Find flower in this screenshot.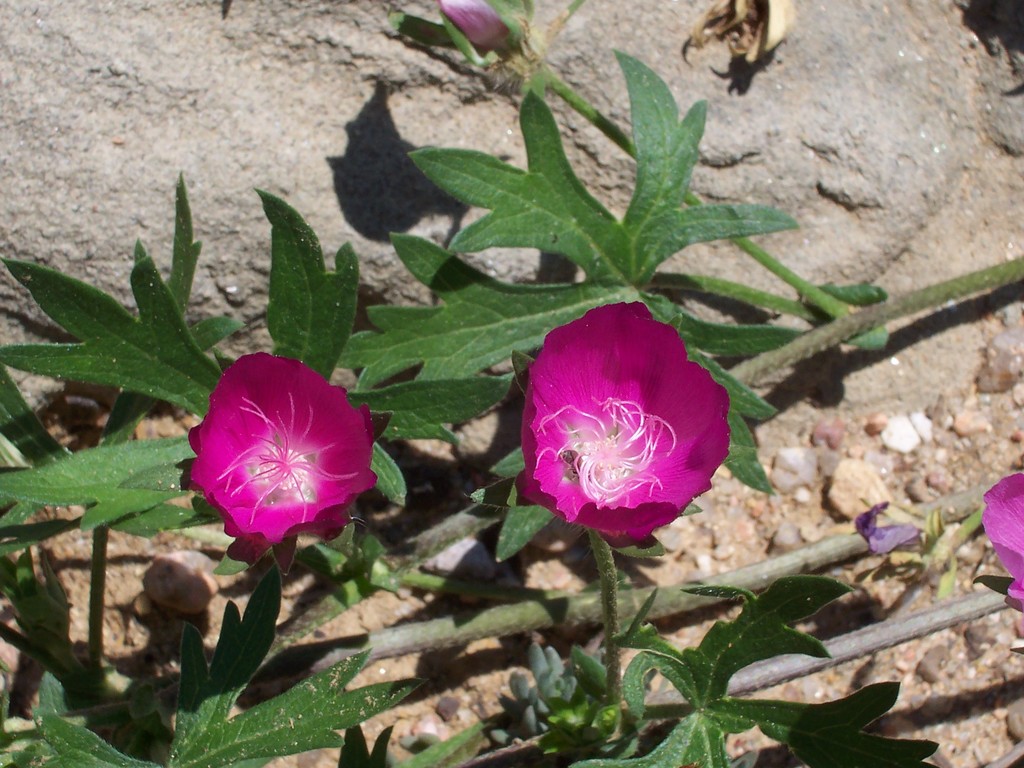
The bounding box for flower is 522:303:731:538.
